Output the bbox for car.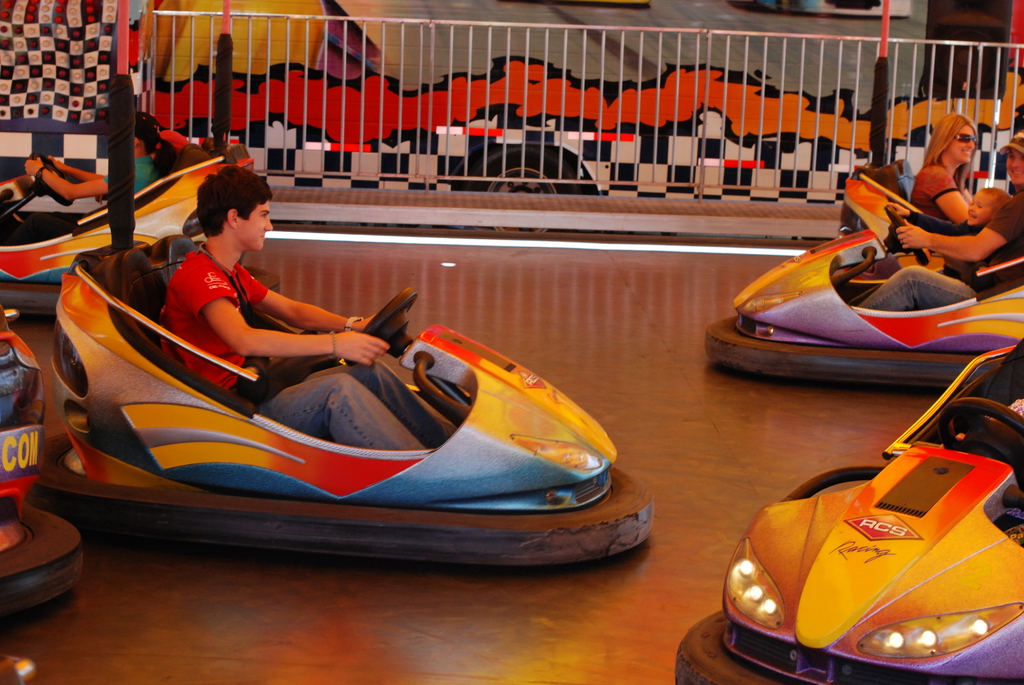
{"x1": 707, "y1": 207, "x2": 1023, "y2": 389}.
